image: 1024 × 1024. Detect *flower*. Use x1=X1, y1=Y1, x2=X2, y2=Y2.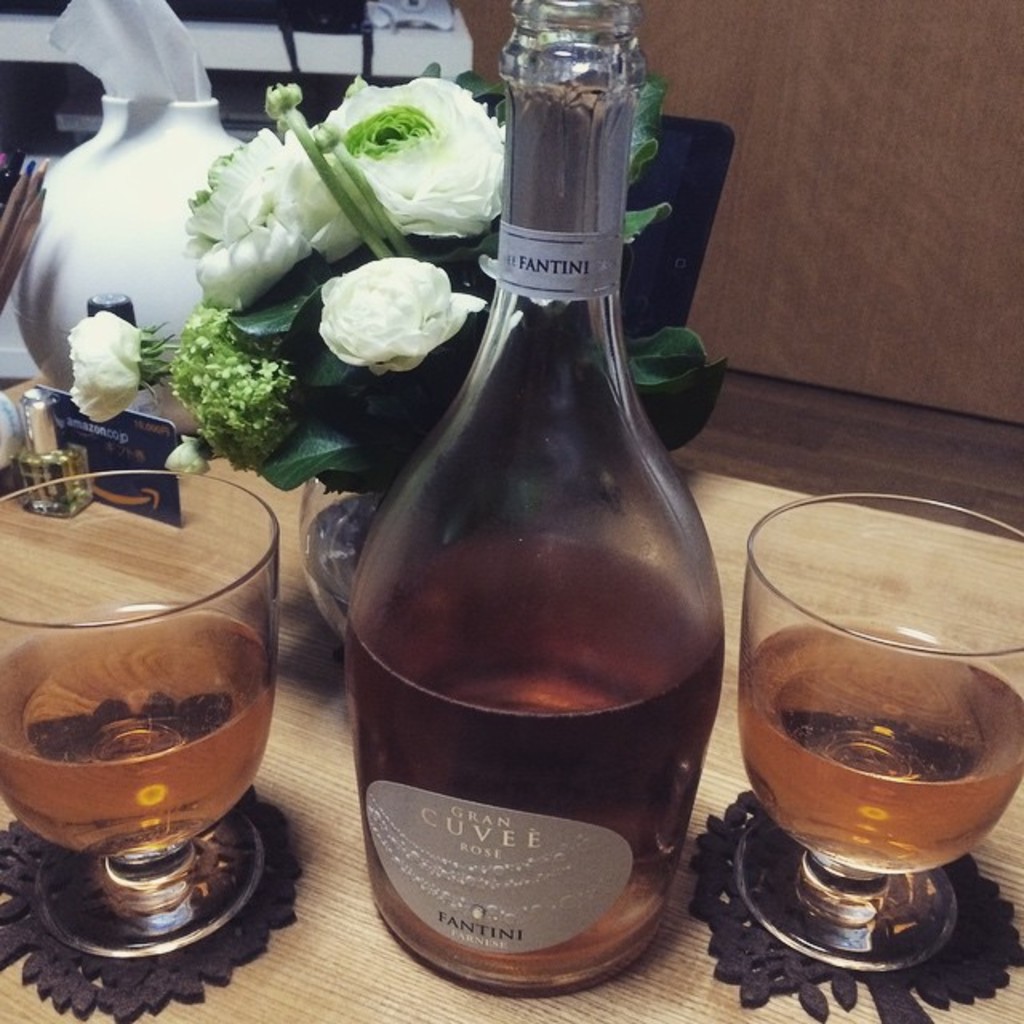
x1=165, y1=117, x2=302, y2=318.
